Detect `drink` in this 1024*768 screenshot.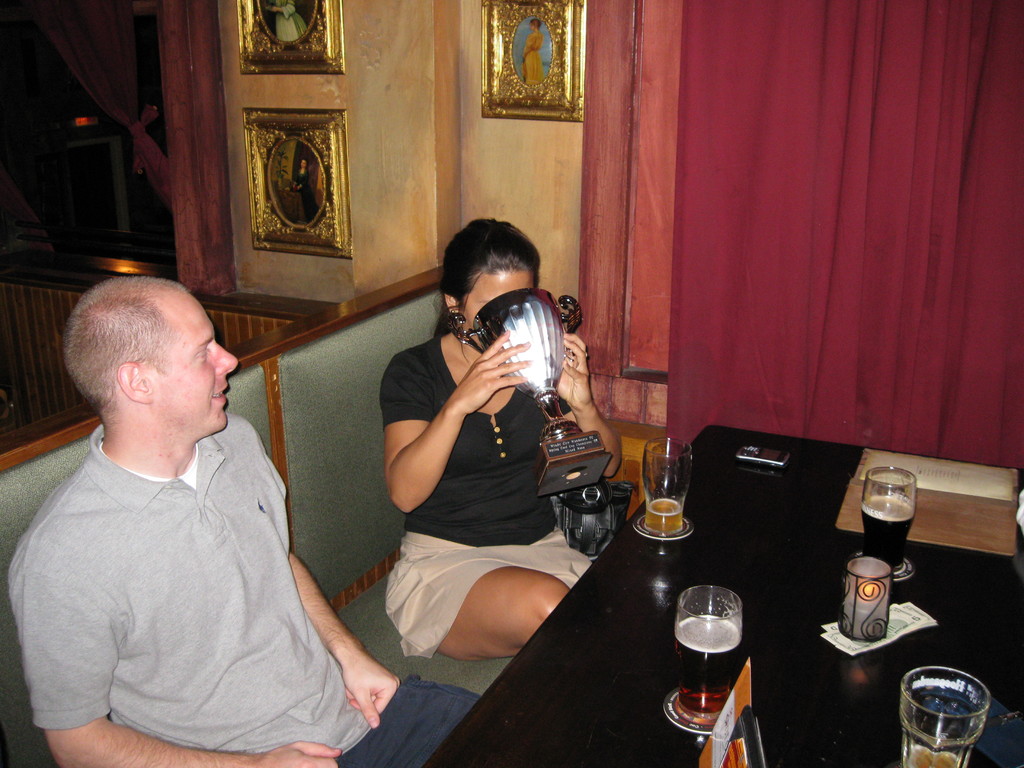
Detection: 861,491,917,575.
